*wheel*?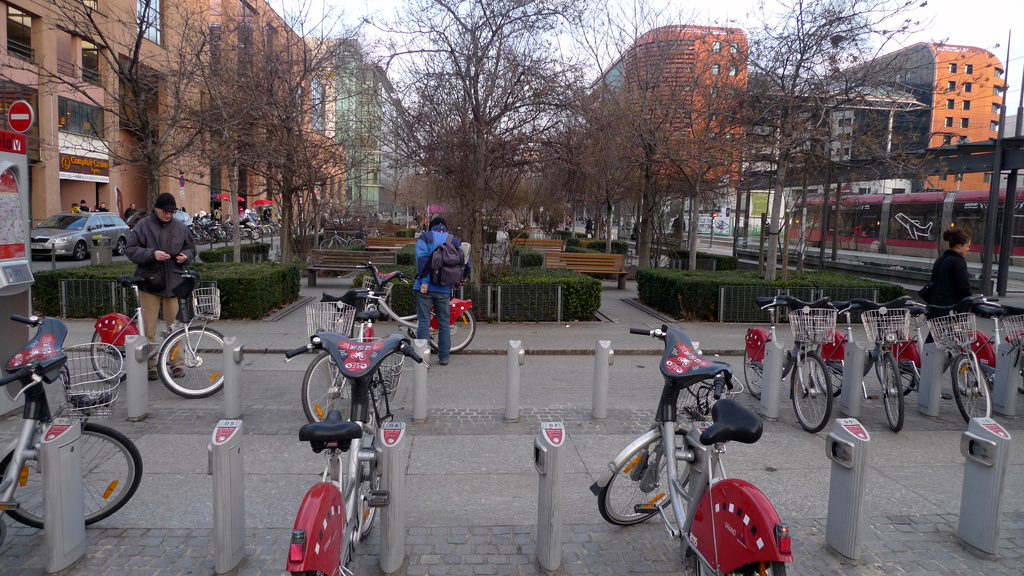
bbox(955, 366, 984, 396)
